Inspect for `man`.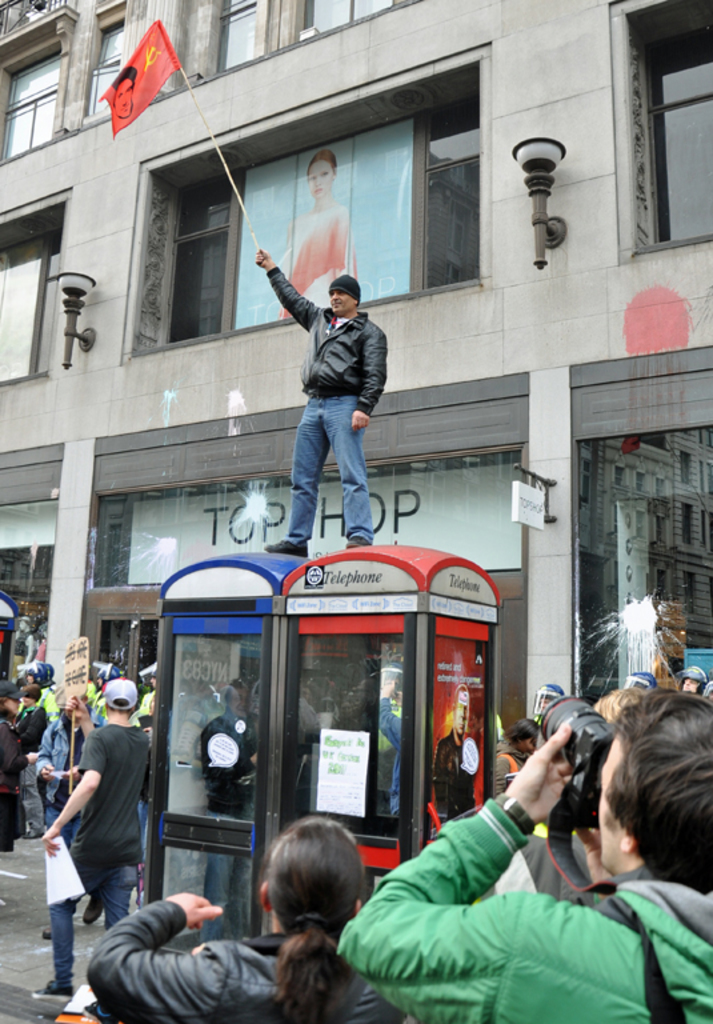
Inspection: select_region(36, 684, 151, 1003).
